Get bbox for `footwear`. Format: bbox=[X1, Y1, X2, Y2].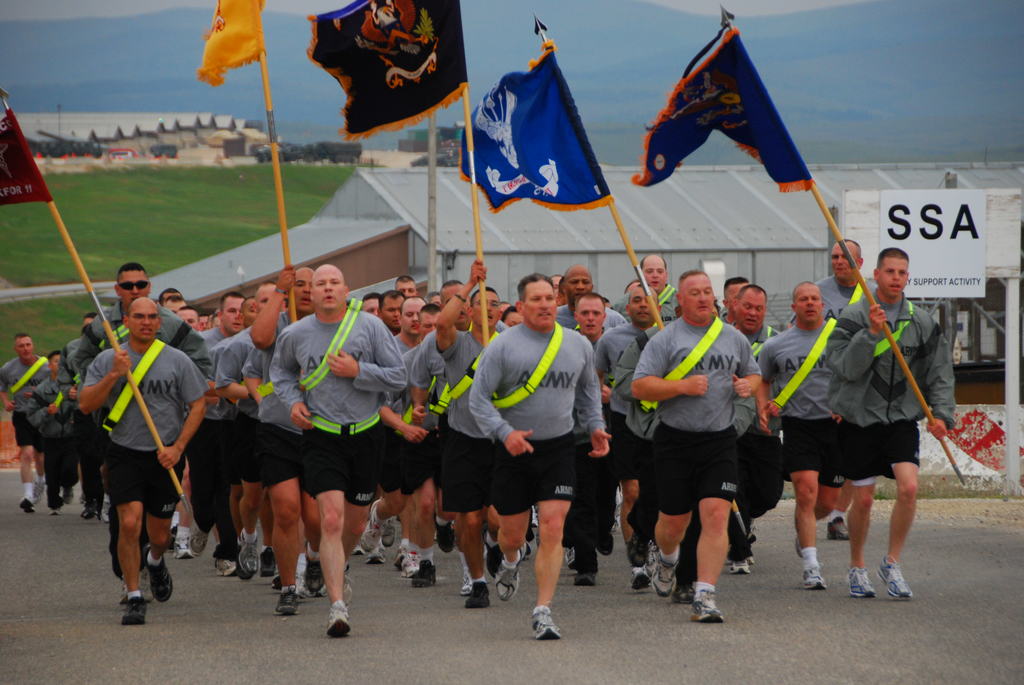
bbox=[108, 543, 163, 619].
